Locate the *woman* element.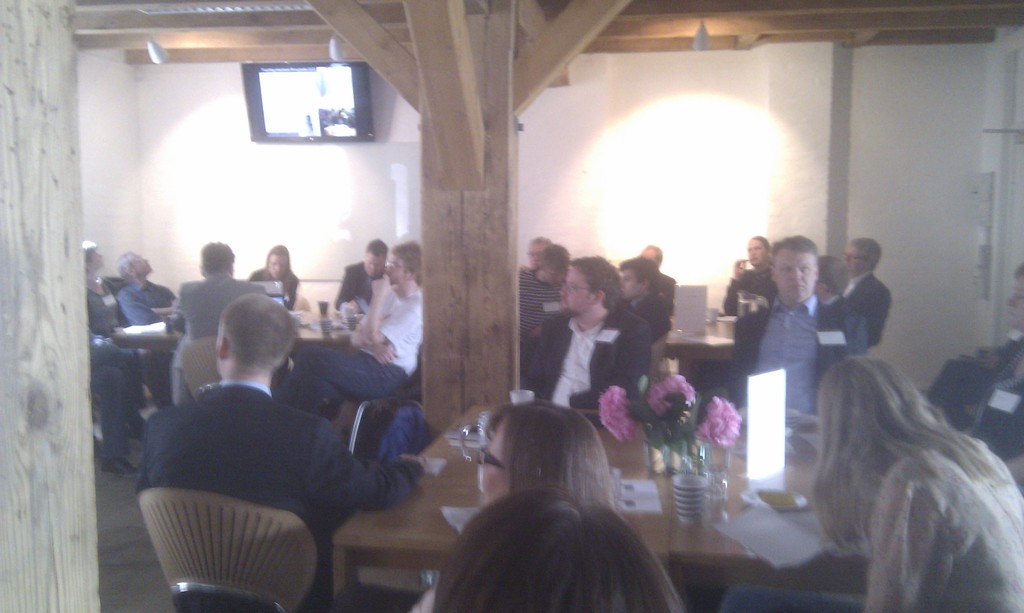
Element bbox: detection(246, 245, 302, 307).
